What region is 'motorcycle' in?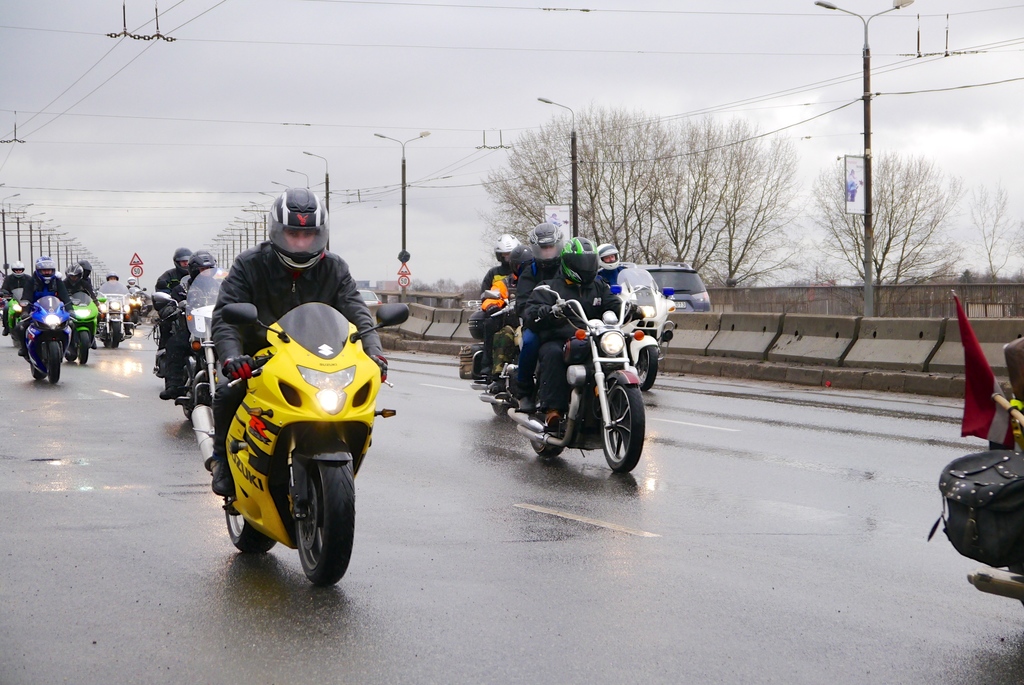
pyautogui.locateOnScreen(18, 294, 81, 387).
